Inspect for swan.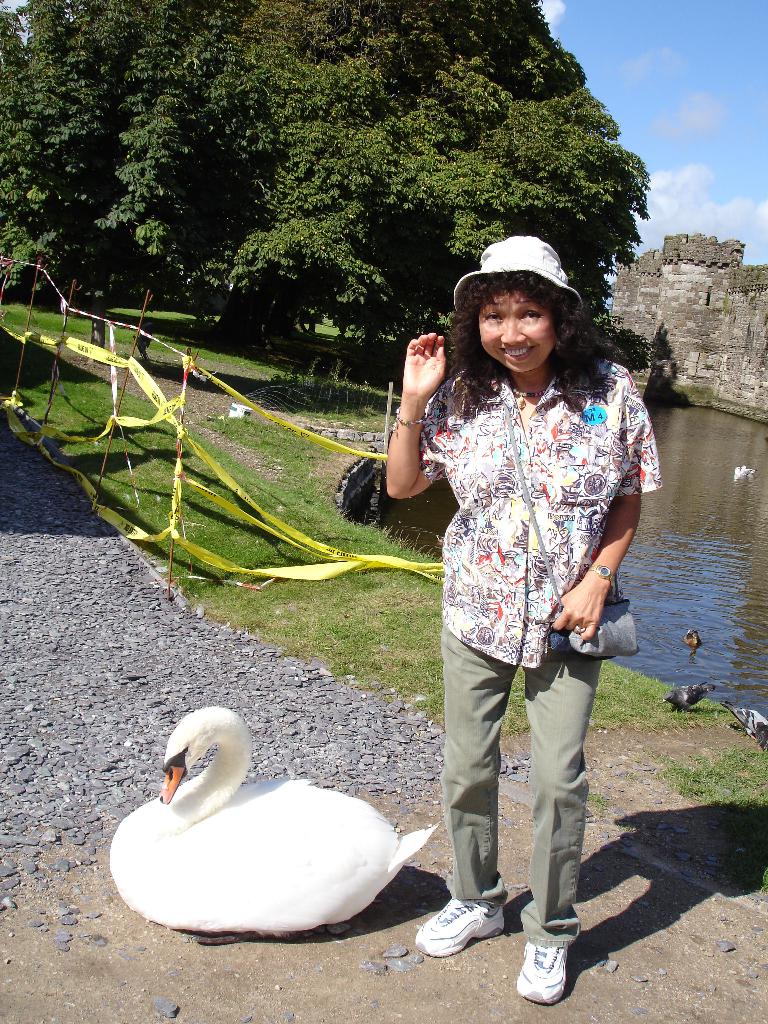
Inspection: crop(99, 702, 442, 935).
